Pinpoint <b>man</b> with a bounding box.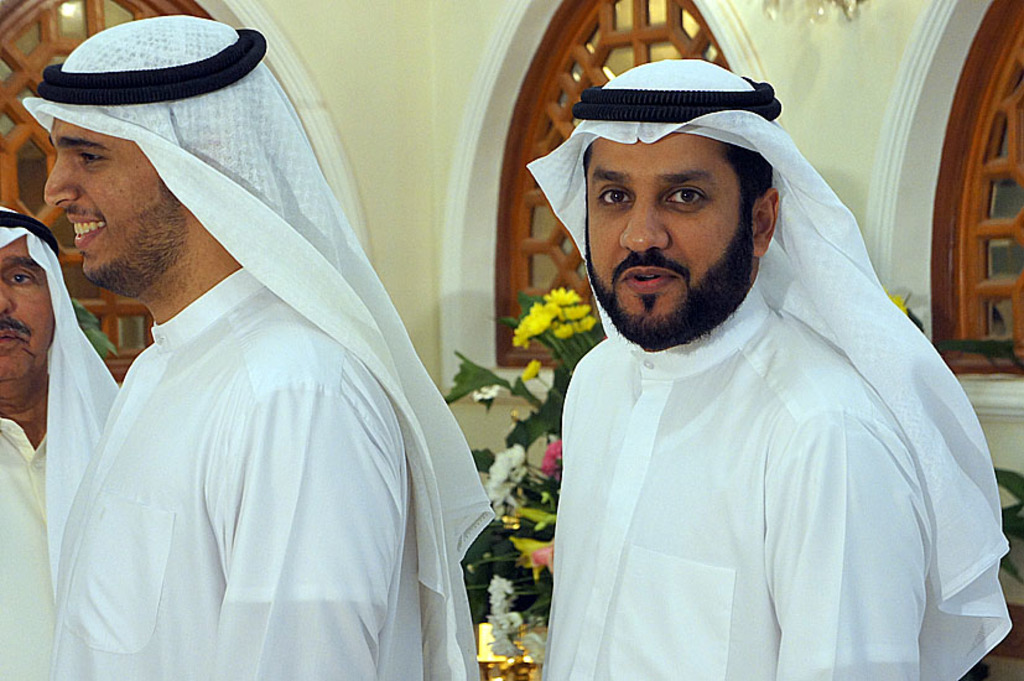
crop(20, 14, 493, 680).
